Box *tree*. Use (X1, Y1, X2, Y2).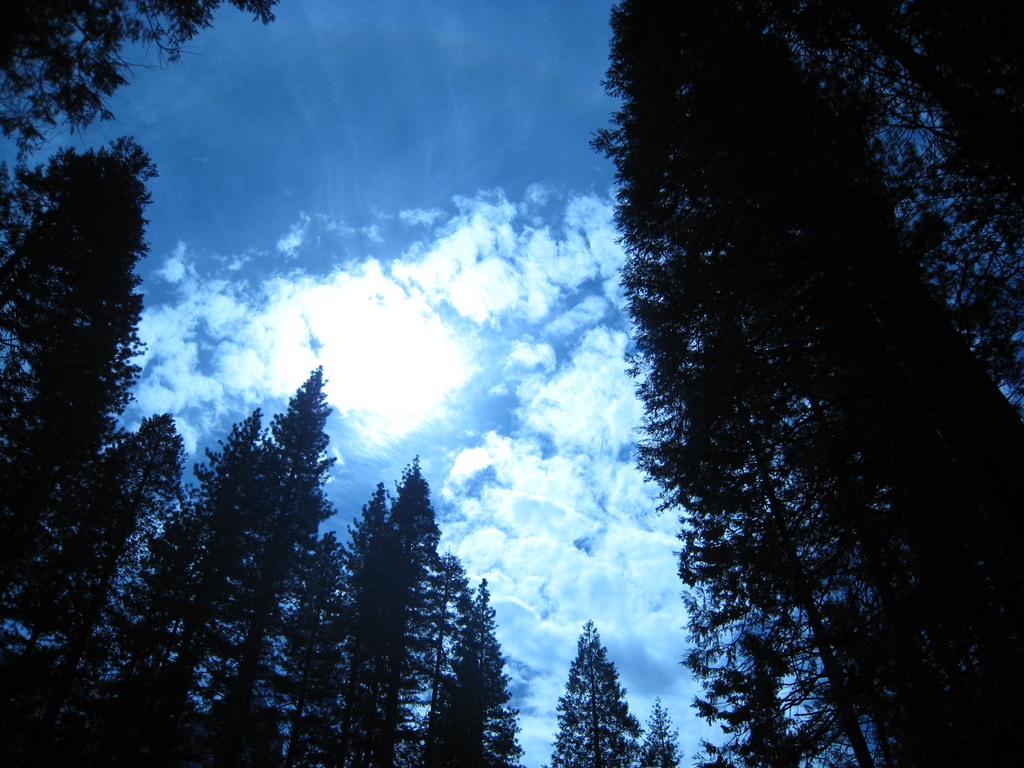
(543, 616, 646, 767).
